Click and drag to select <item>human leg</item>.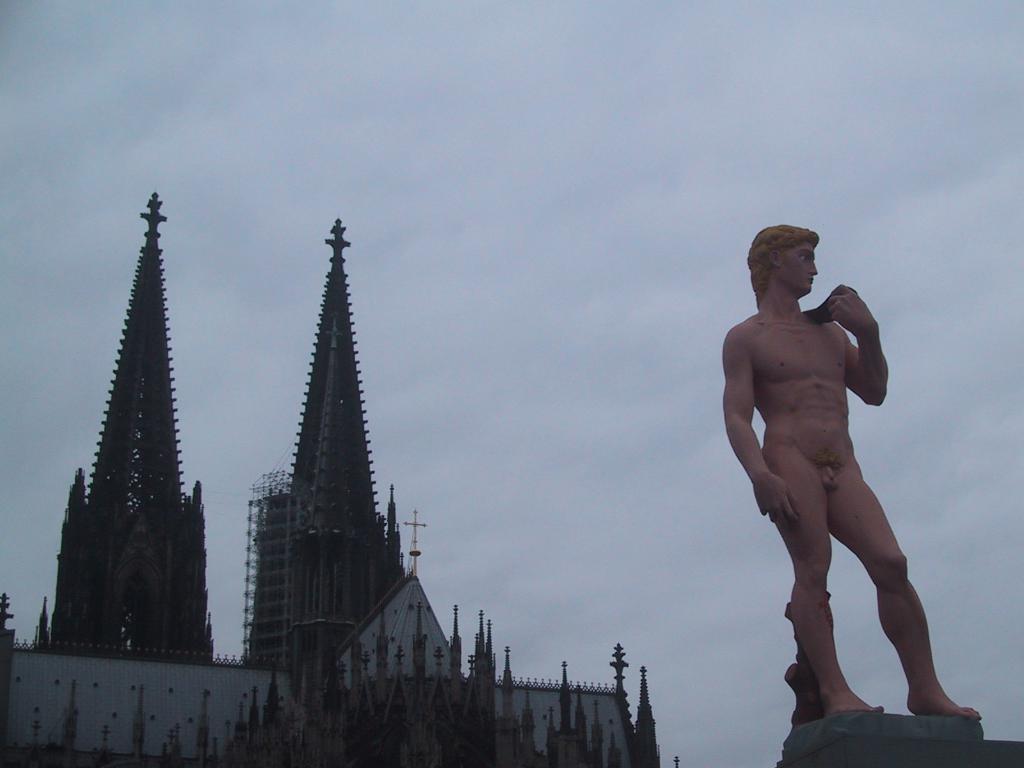
Selection: pyautogui.locateOnScreen(772, 465, 886, 712).
